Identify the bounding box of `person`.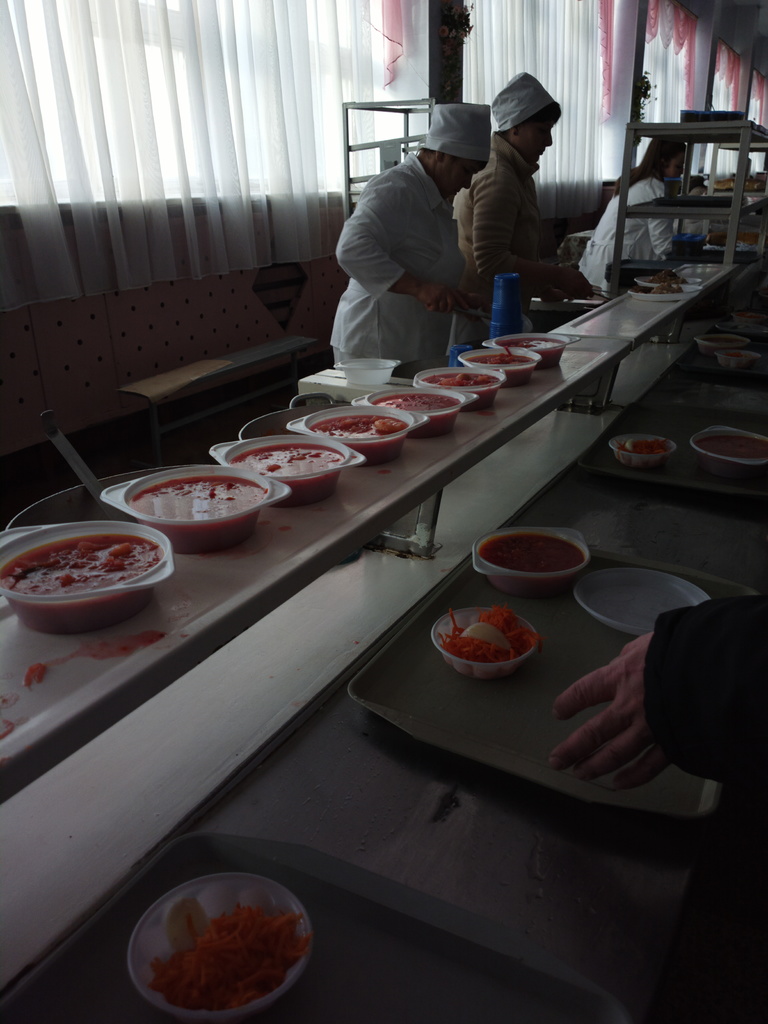
rect(331, 104, 493, 369).
